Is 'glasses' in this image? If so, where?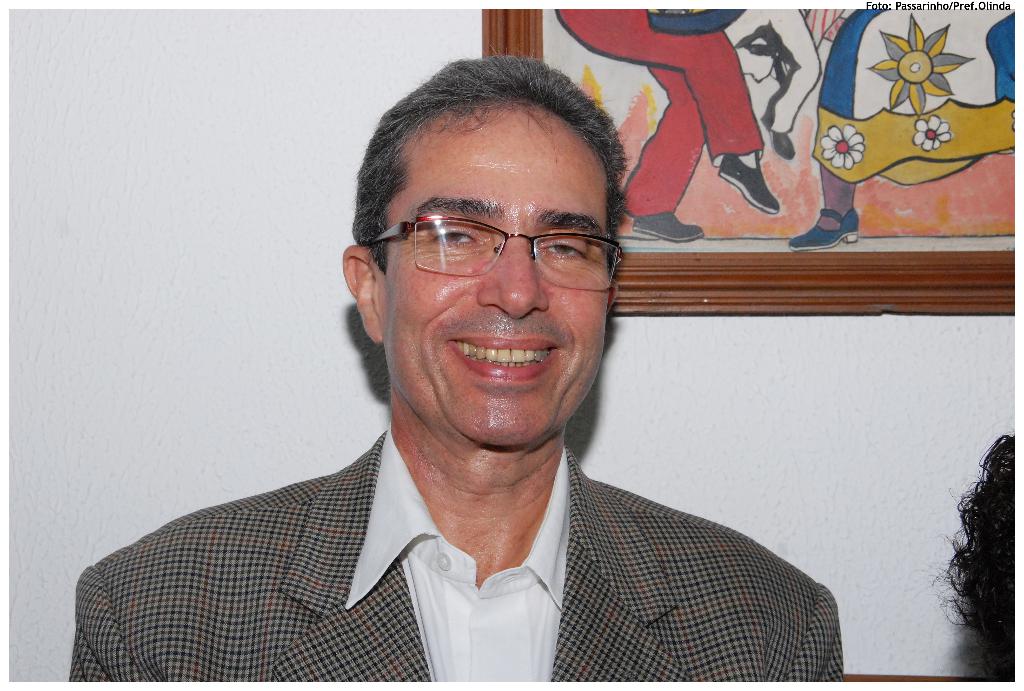
Yes, at box(362, 212, 623, 292).
